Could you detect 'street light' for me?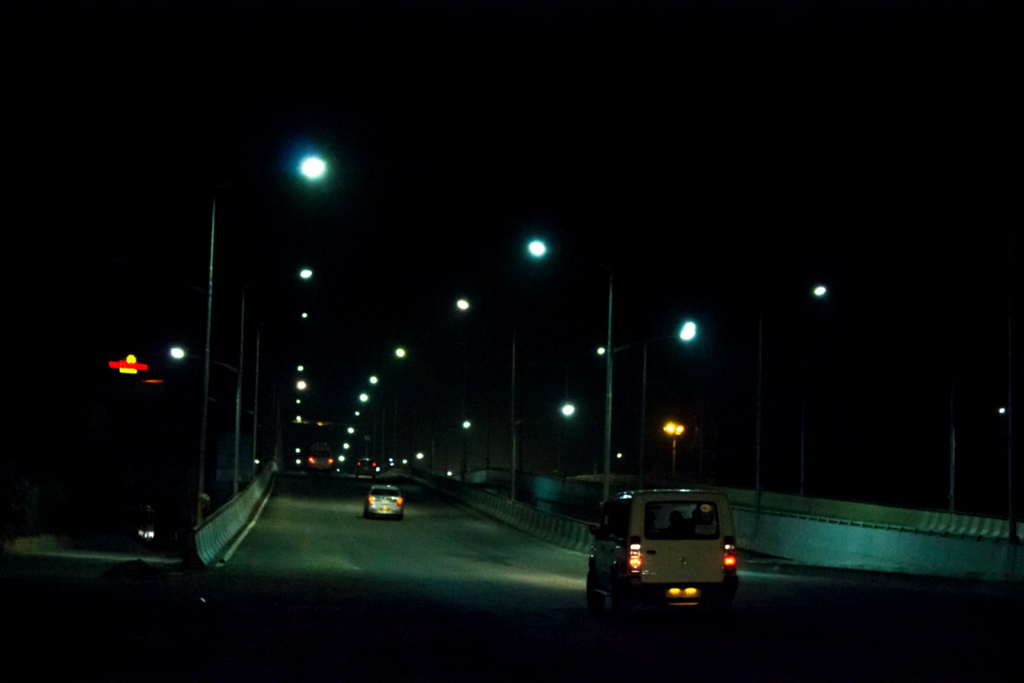
Detection result: [x1=521, y1=233, x2=614, y2=499].
